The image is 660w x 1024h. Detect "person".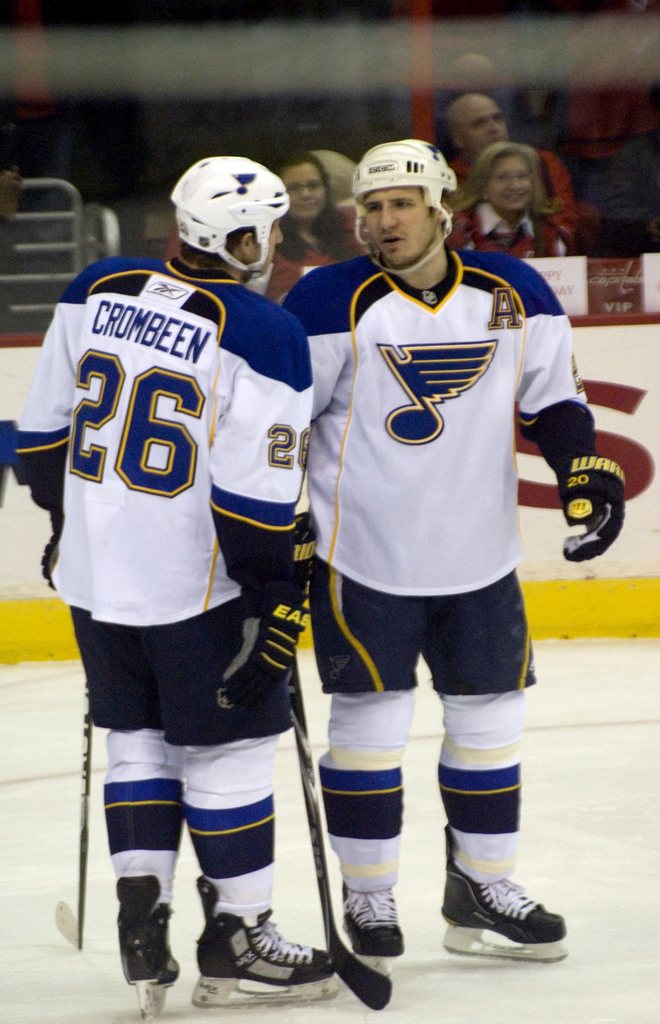
Detection: x1=266, y1=136, x2=631, y2=971.
